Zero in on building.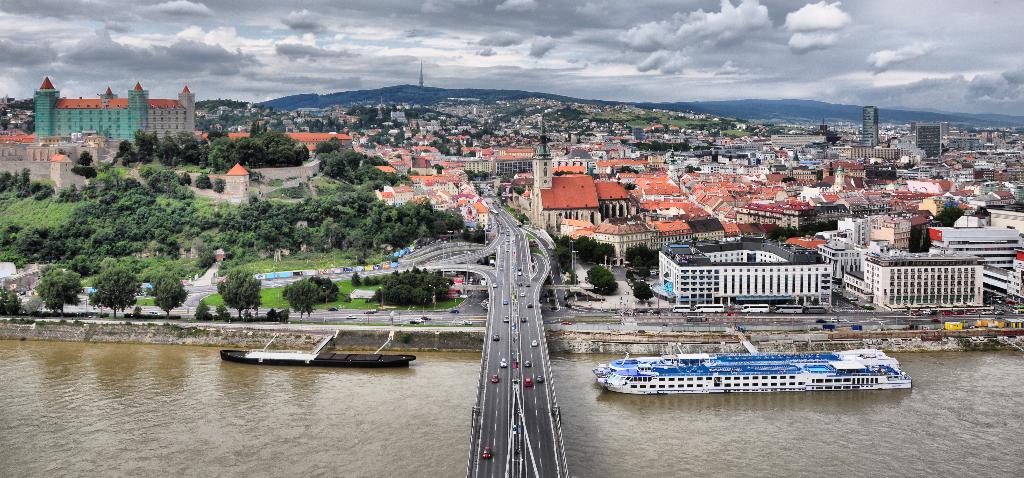
Zeroed in: (862, 106, 879, 148).
